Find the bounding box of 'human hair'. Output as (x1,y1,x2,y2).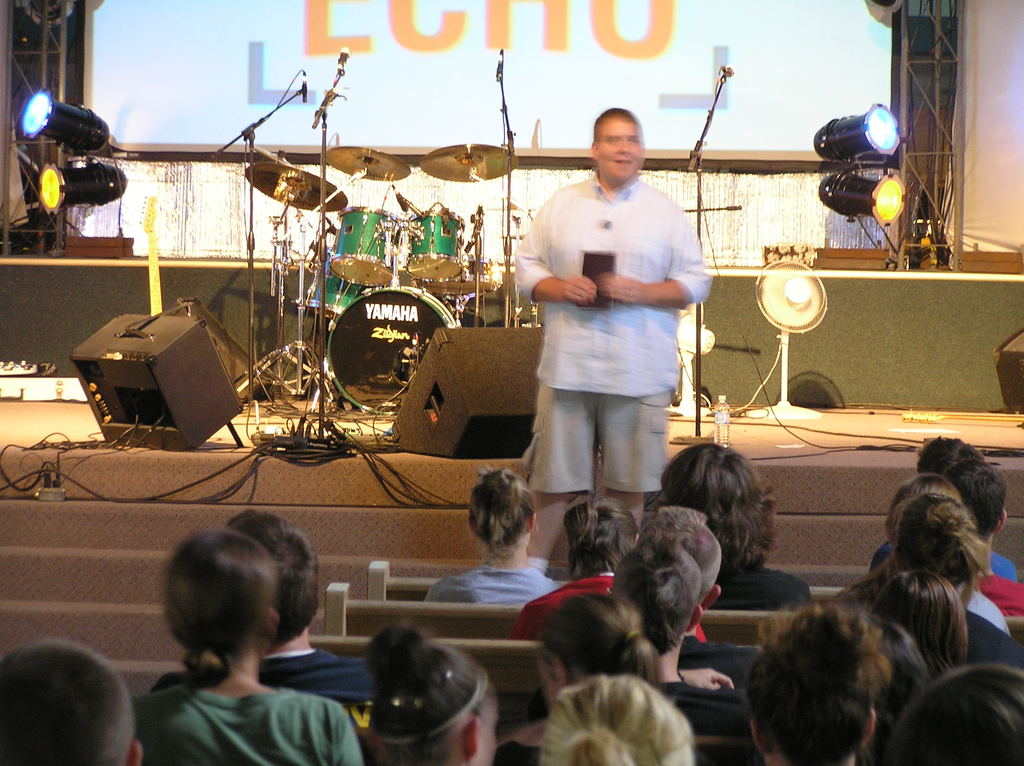
(901,487,981,548).
